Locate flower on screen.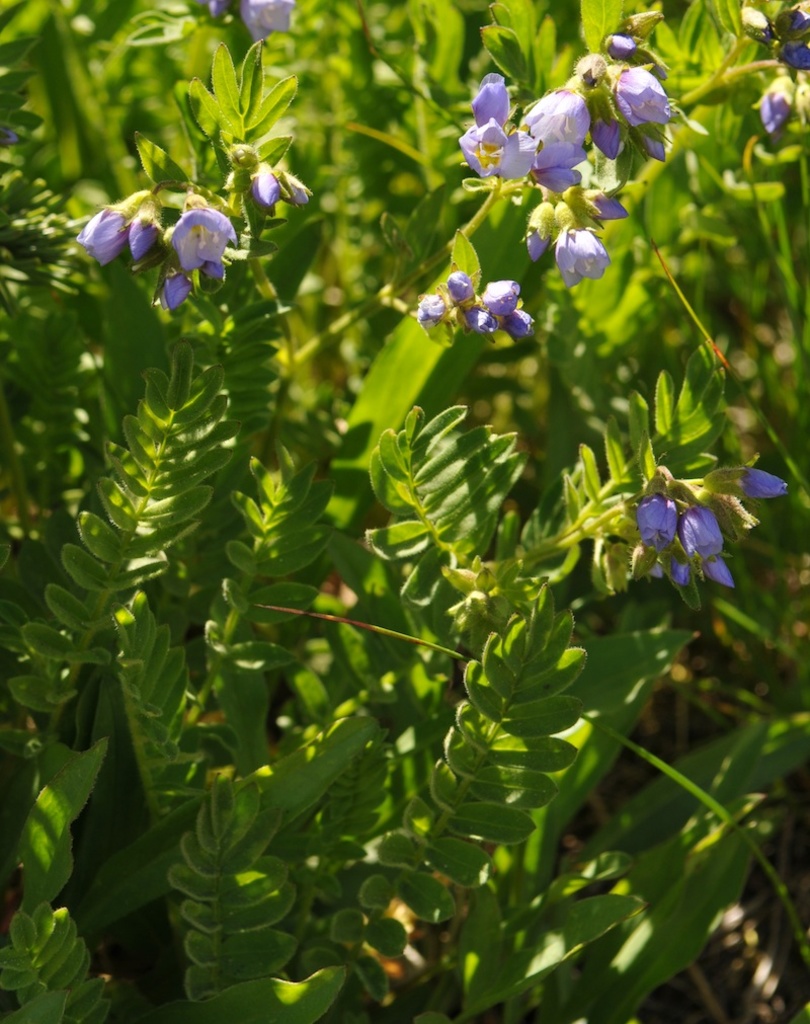
On screen at region(241, 0, 305, 47).
